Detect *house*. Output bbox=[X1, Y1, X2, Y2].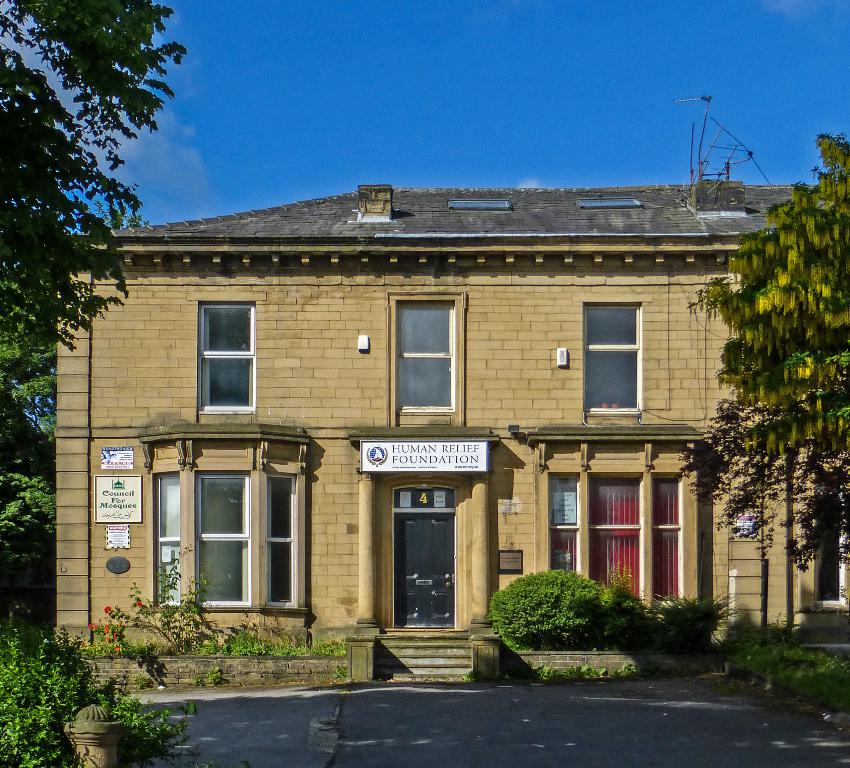
bbox=[50, 184, 849, 684].
